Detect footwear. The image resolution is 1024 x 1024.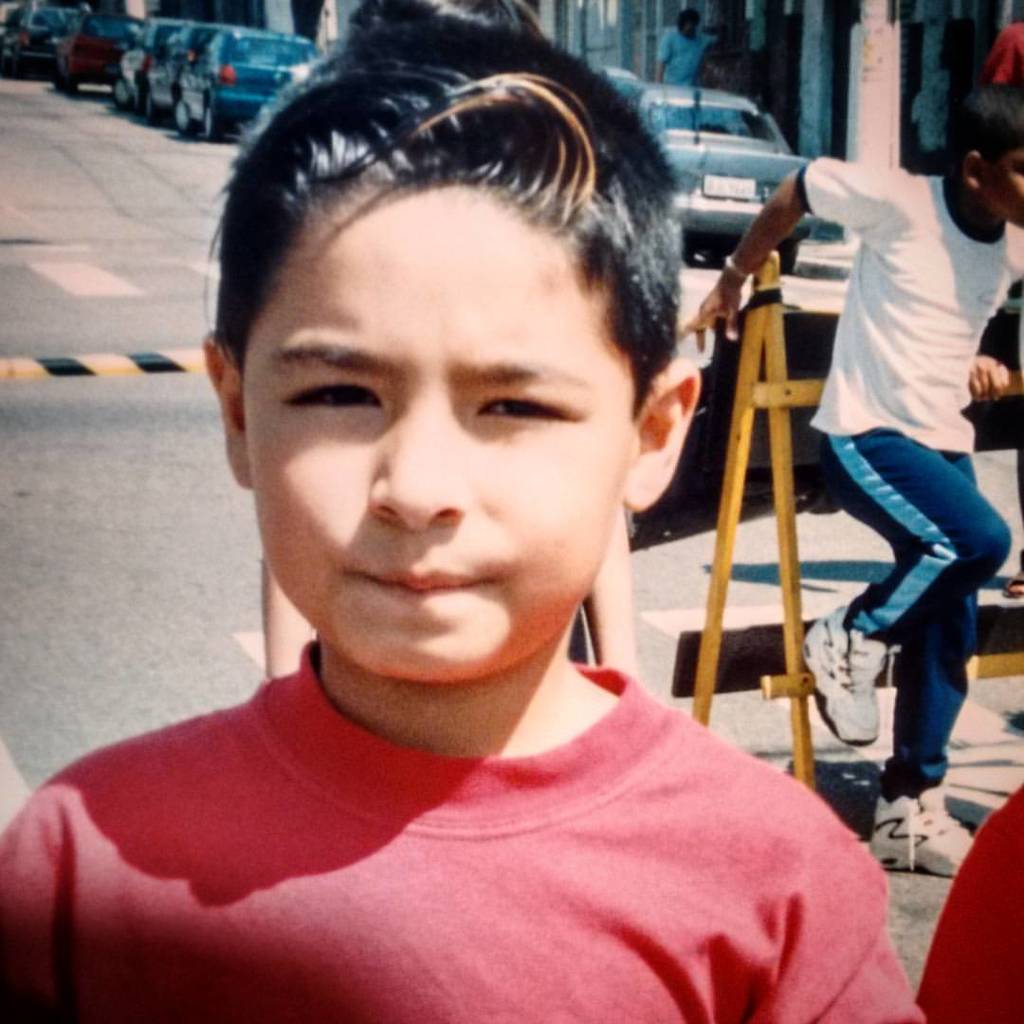
bbox=(798, 611, 897, 745).
